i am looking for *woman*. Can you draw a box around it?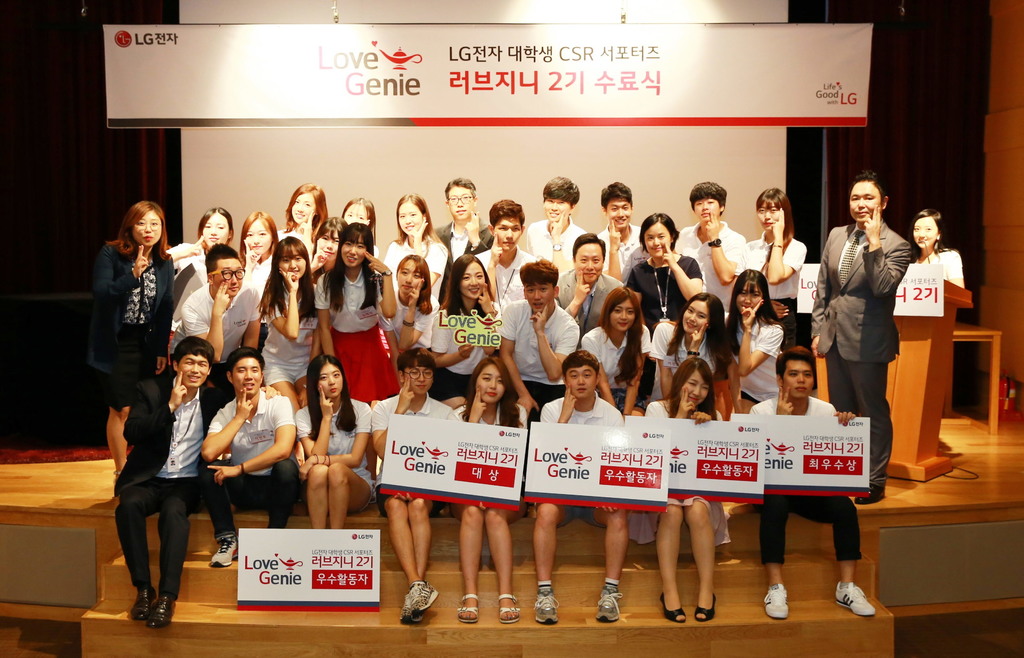
Sure, the bounding box is left=384, top=194, right=445, bottom=303.
